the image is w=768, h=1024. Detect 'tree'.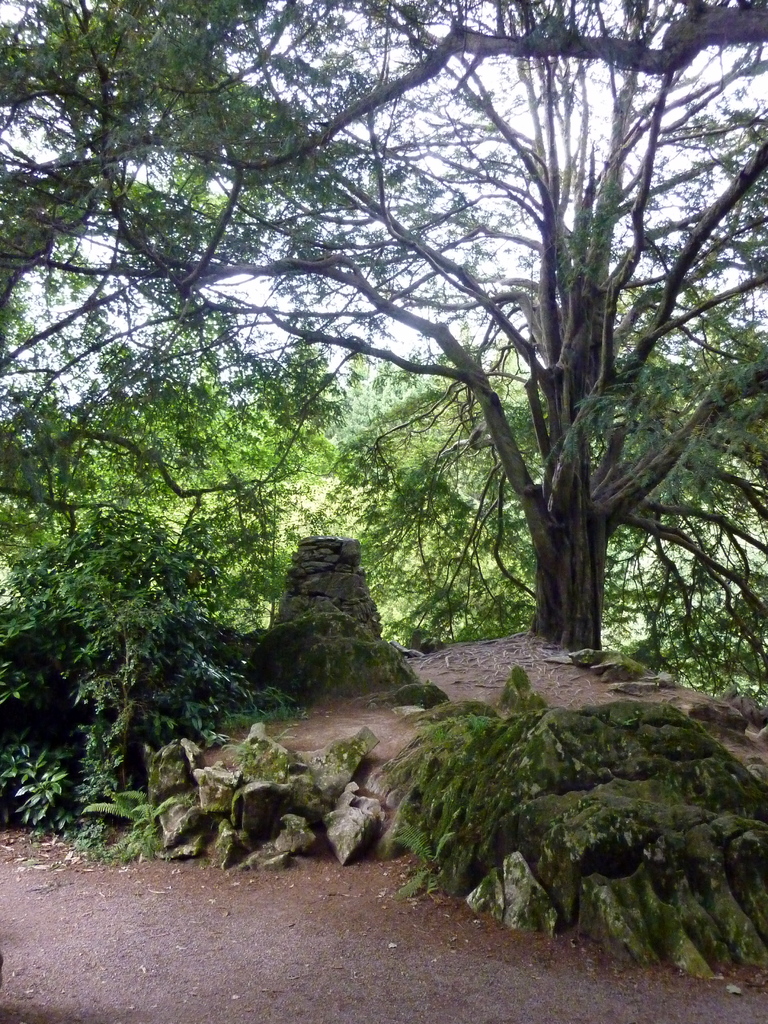
Detection: bbox=(0, 0, 767, 657).
